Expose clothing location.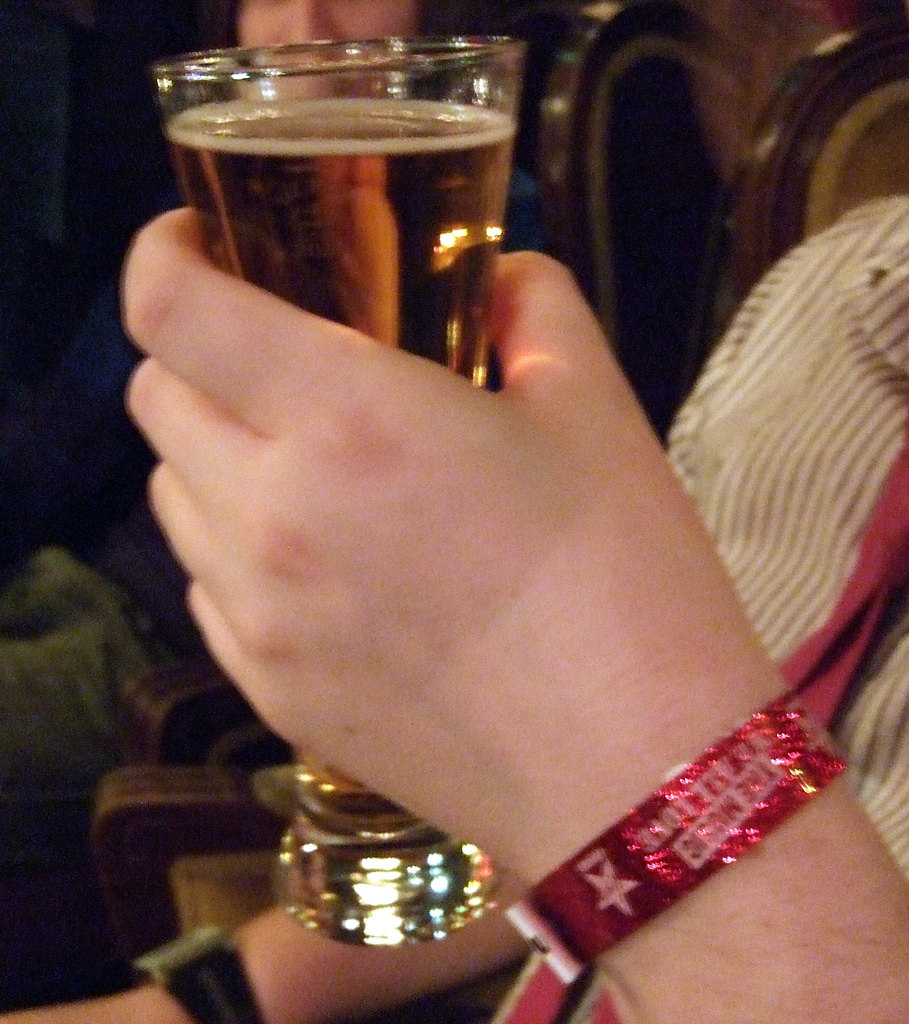
Exposed at 551,196,908,1023.
